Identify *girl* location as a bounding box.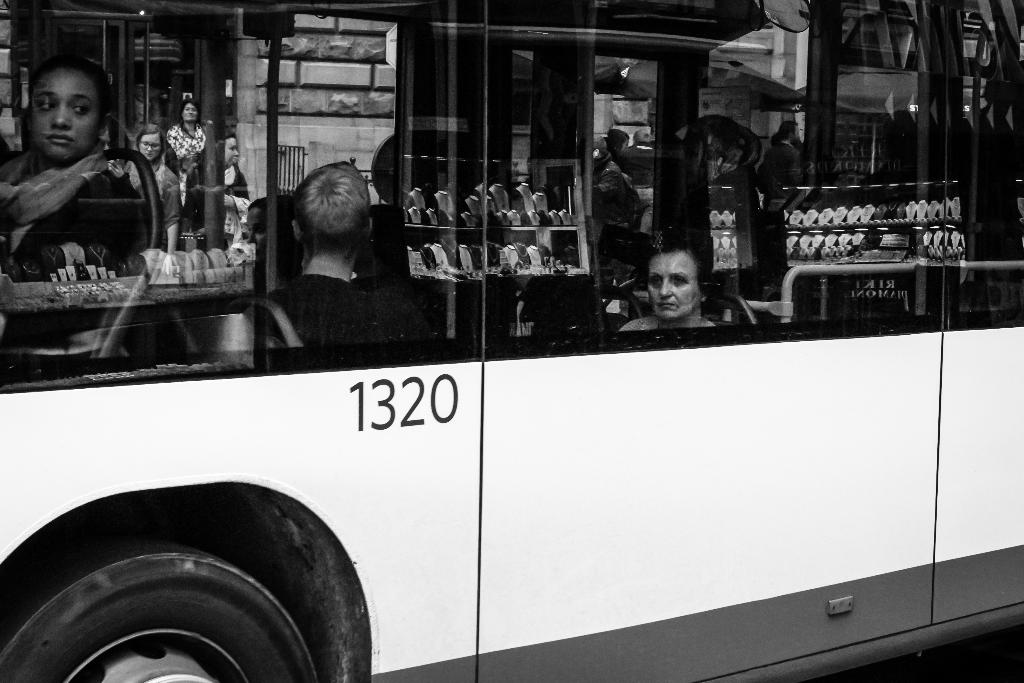
rect(616, 233, 719, 331).
